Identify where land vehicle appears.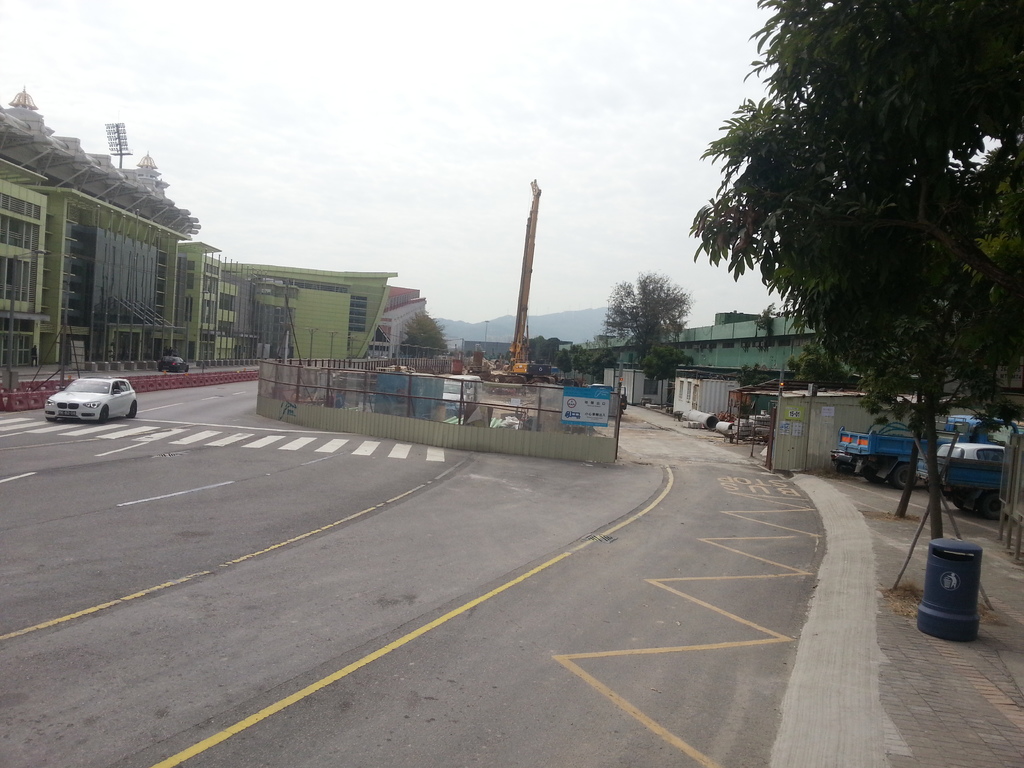
Appears at box(915, 440, 1007, 478).
